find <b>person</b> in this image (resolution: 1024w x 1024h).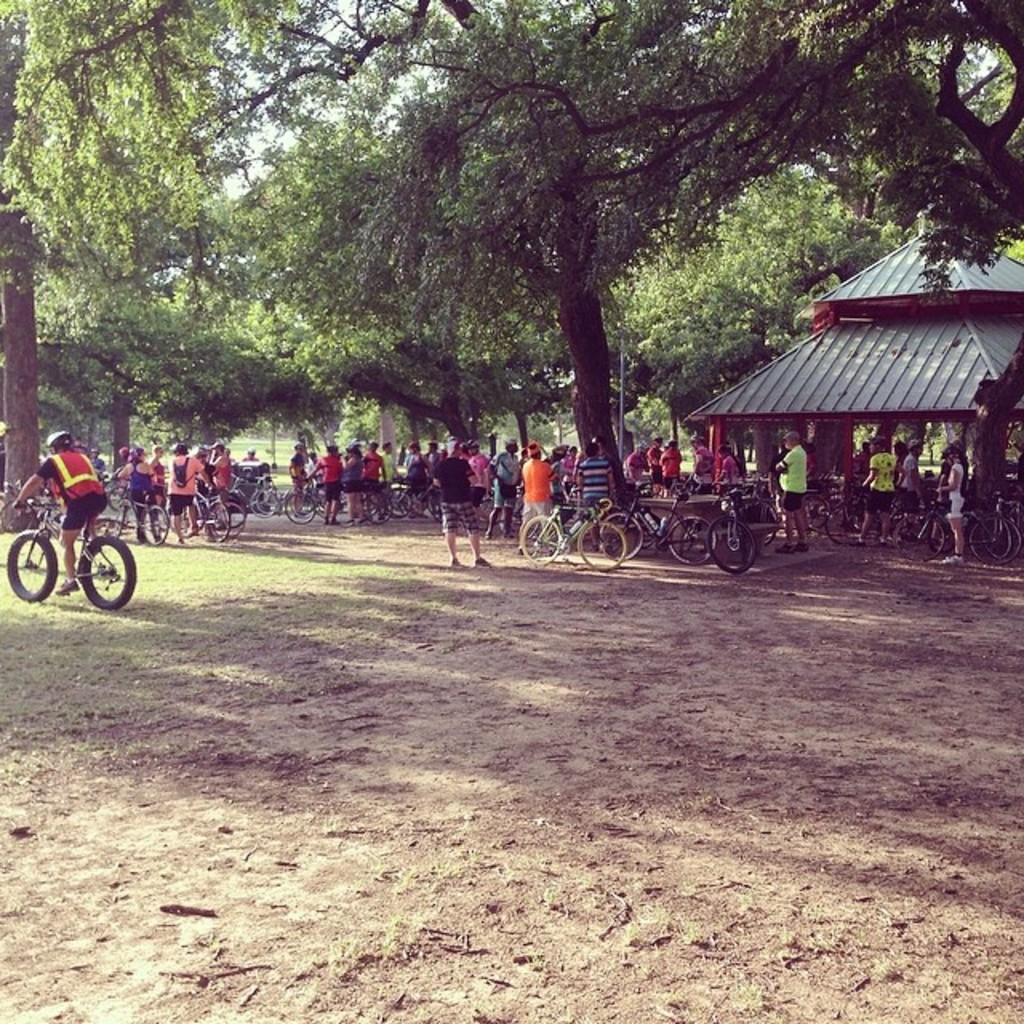
(left=106, top=443, right=133, bottom=496).
